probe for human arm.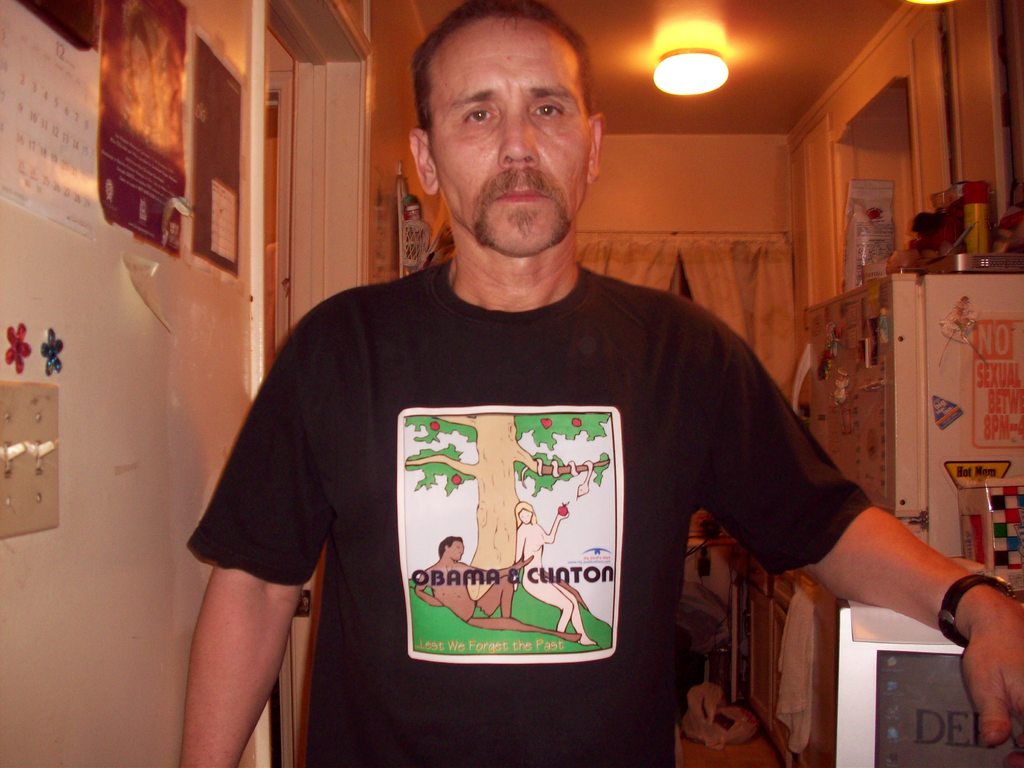
Probe result: locate(538, 506, 570, 543).
